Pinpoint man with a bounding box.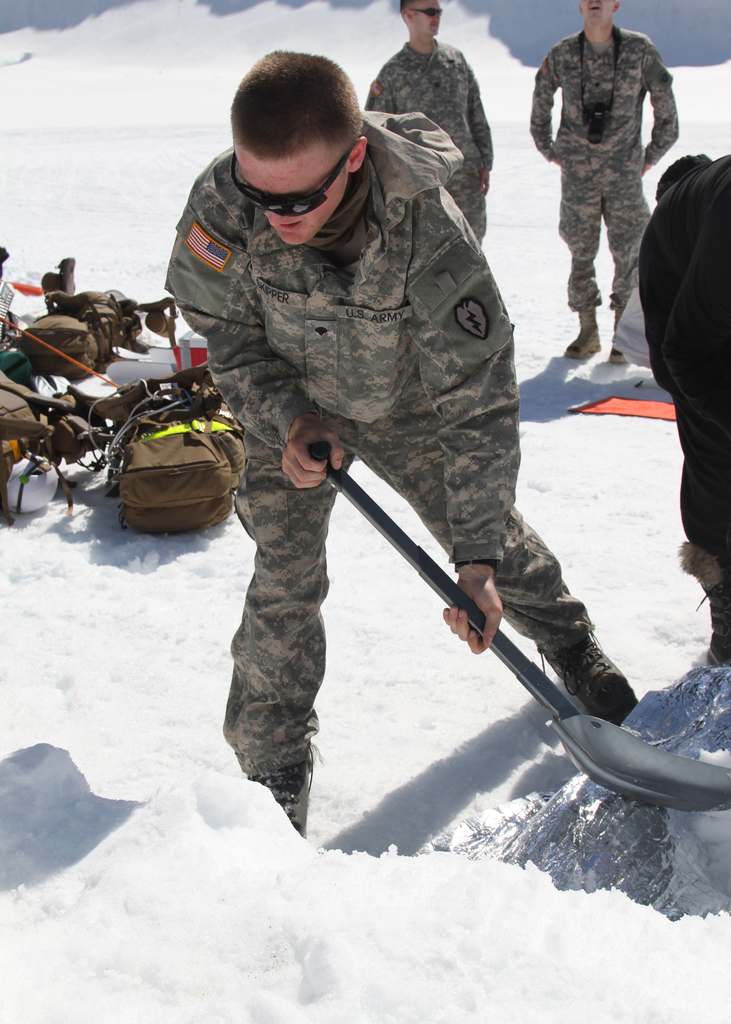
l=149, t=54, r=667, b=848.
